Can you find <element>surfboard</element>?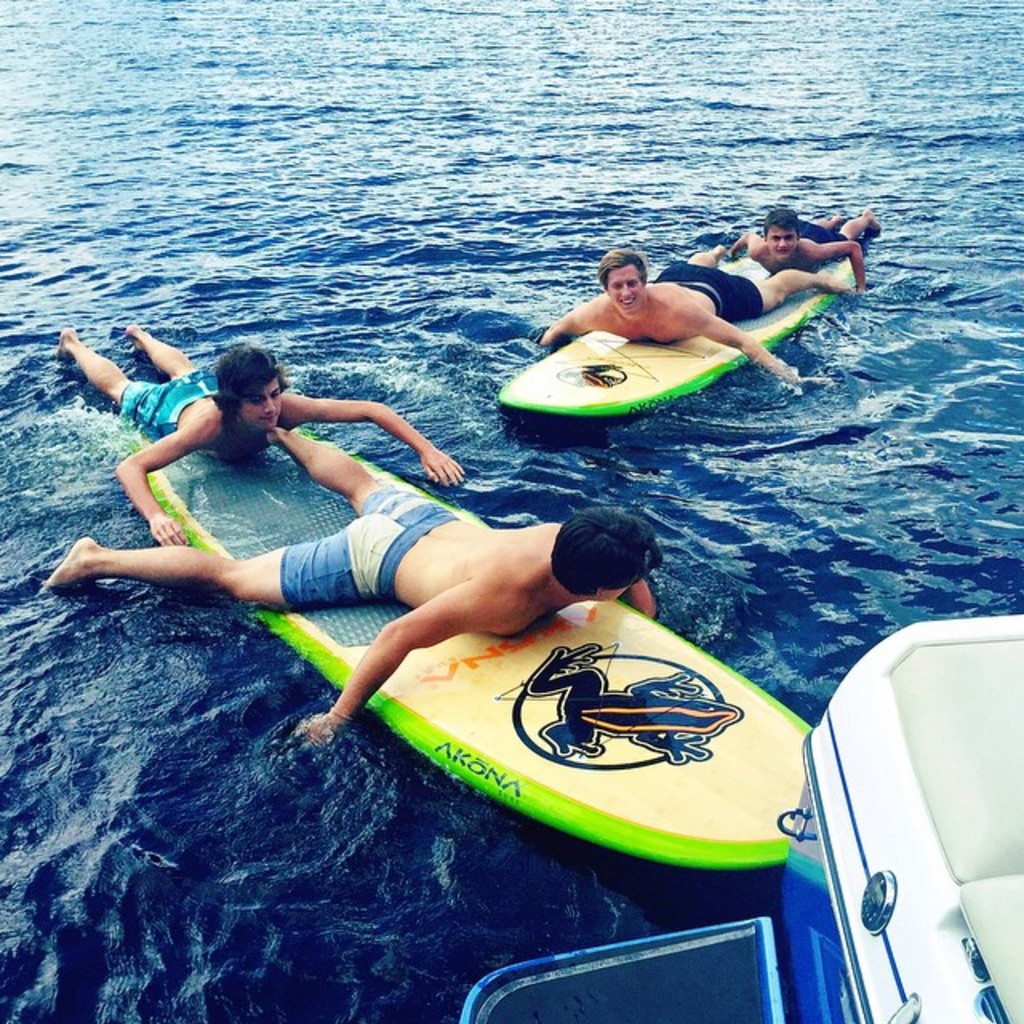
Yes, bounding box: 498, 254, 856, 418.
